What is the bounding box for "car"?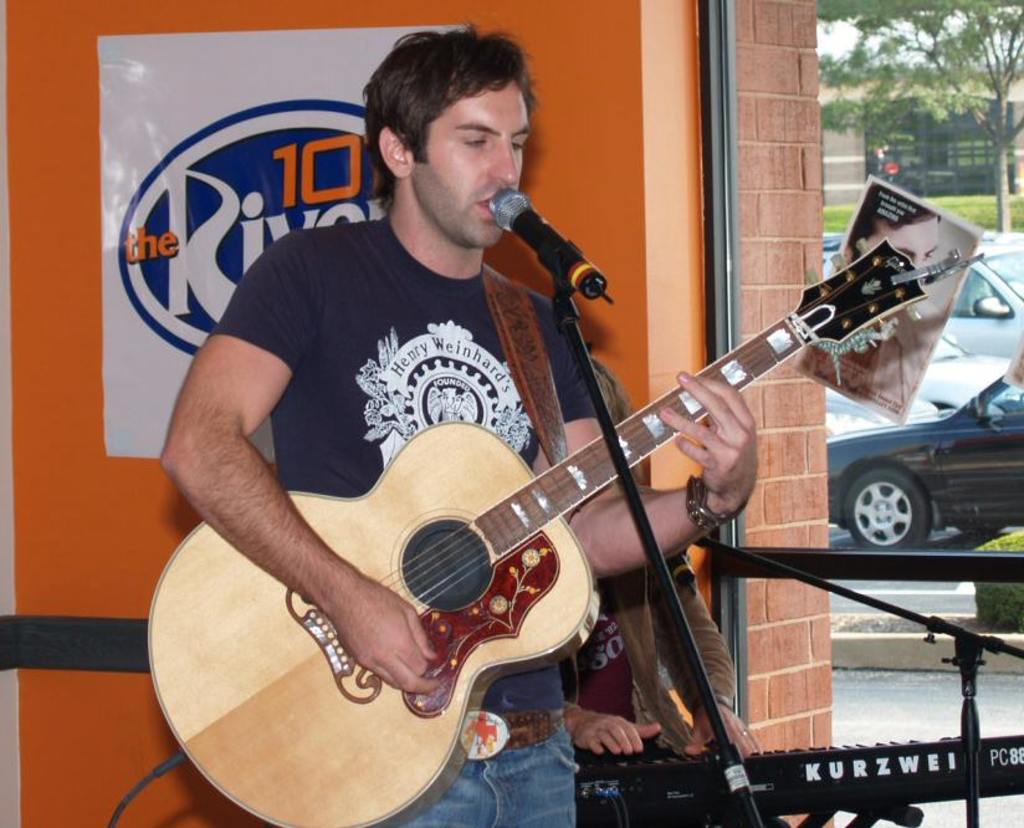
pyautogui.locateOnScreen(911, 318, 1022, 419).
